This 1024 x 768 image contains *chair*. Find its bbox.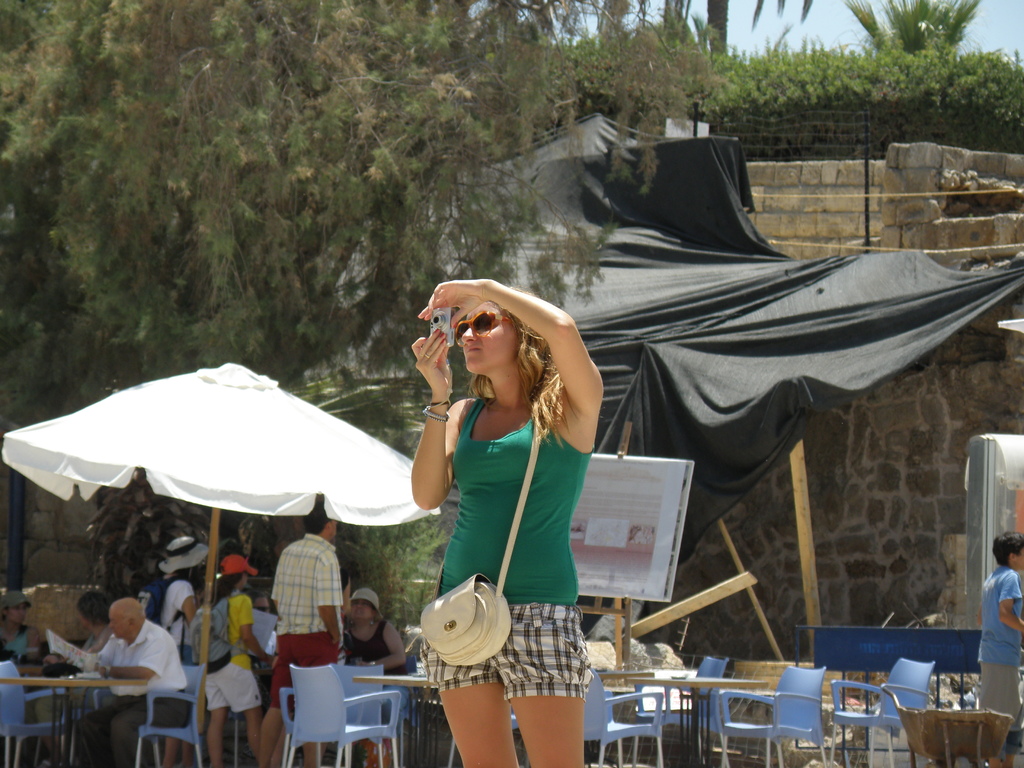
region(277, 664, 403, 767).
